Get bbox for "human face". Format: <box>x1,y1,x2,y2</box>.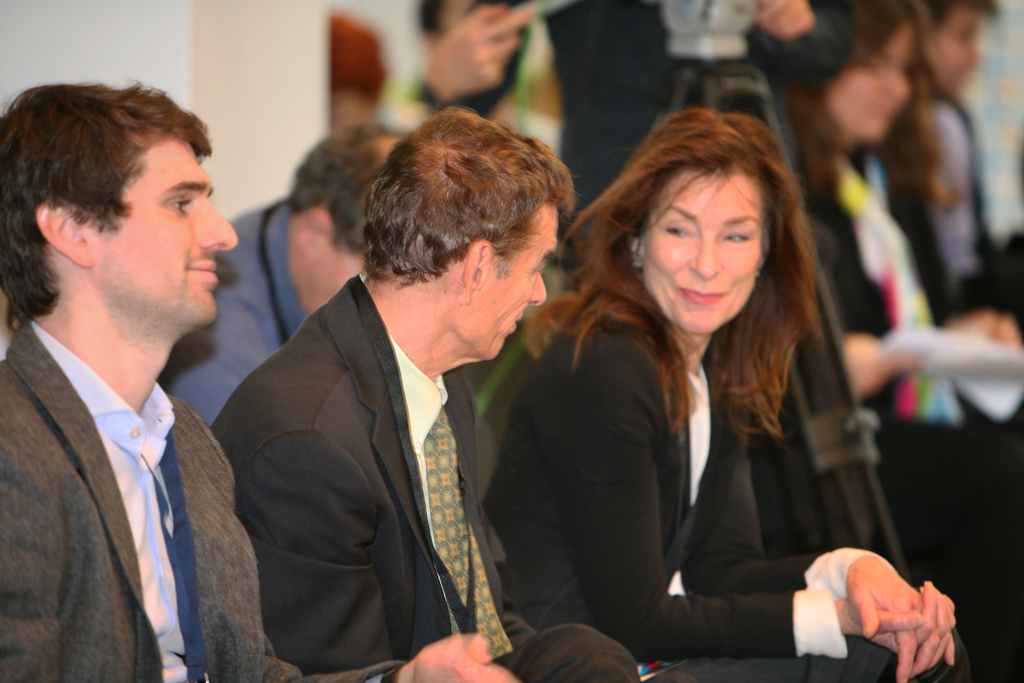
<box>76,138,234,330</box>.
